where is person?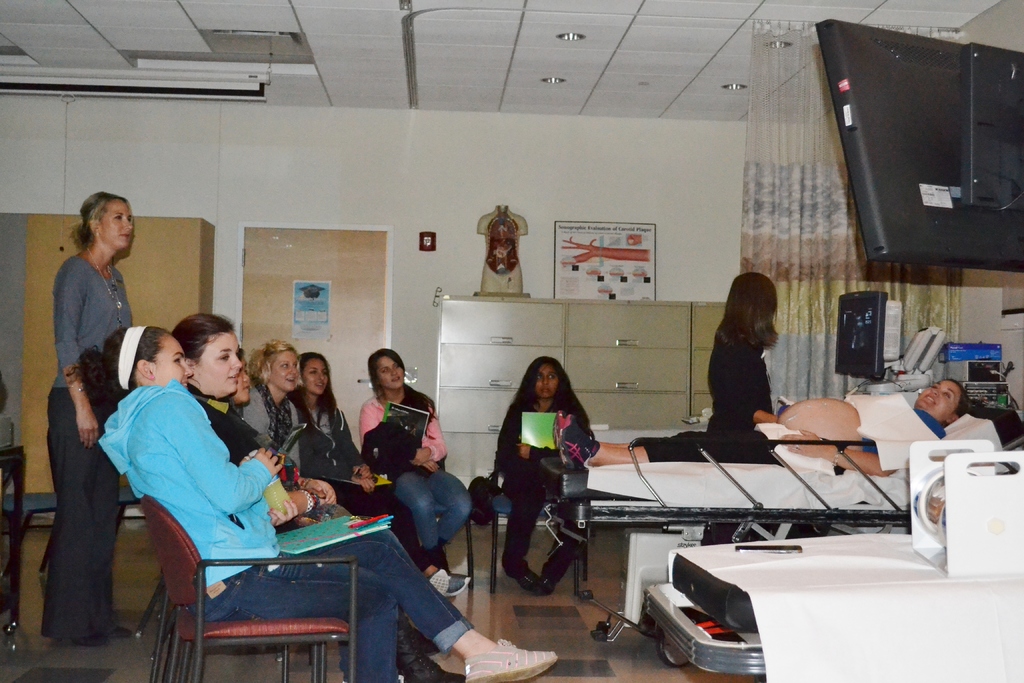
select_region(165, 315, 471, 682).
